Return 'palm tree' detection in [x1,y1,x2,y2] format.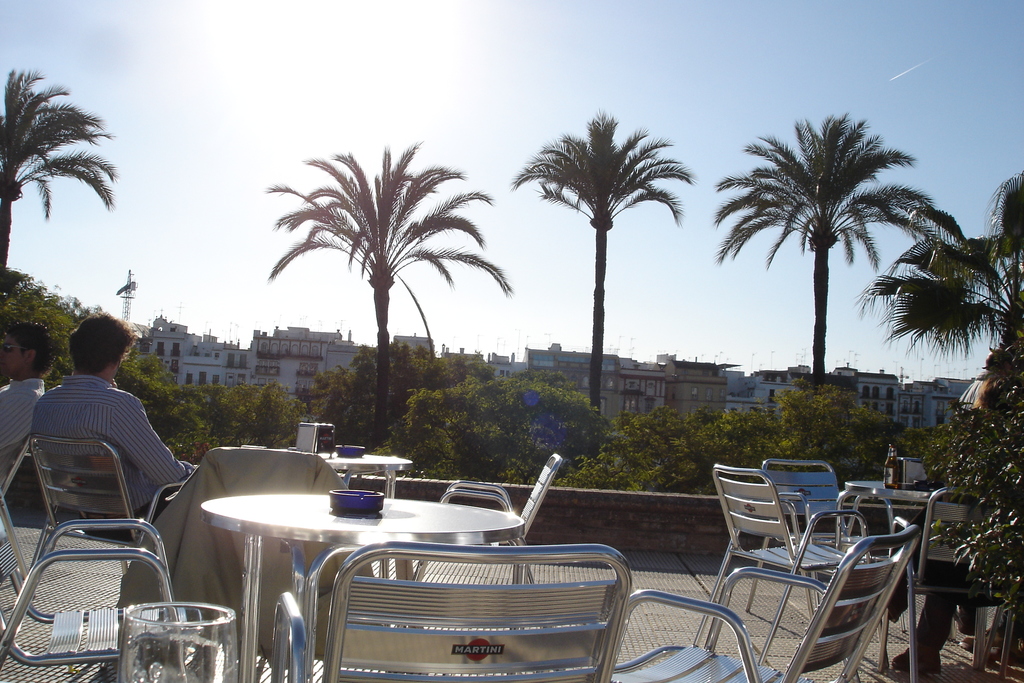
[0,60,115,305].
